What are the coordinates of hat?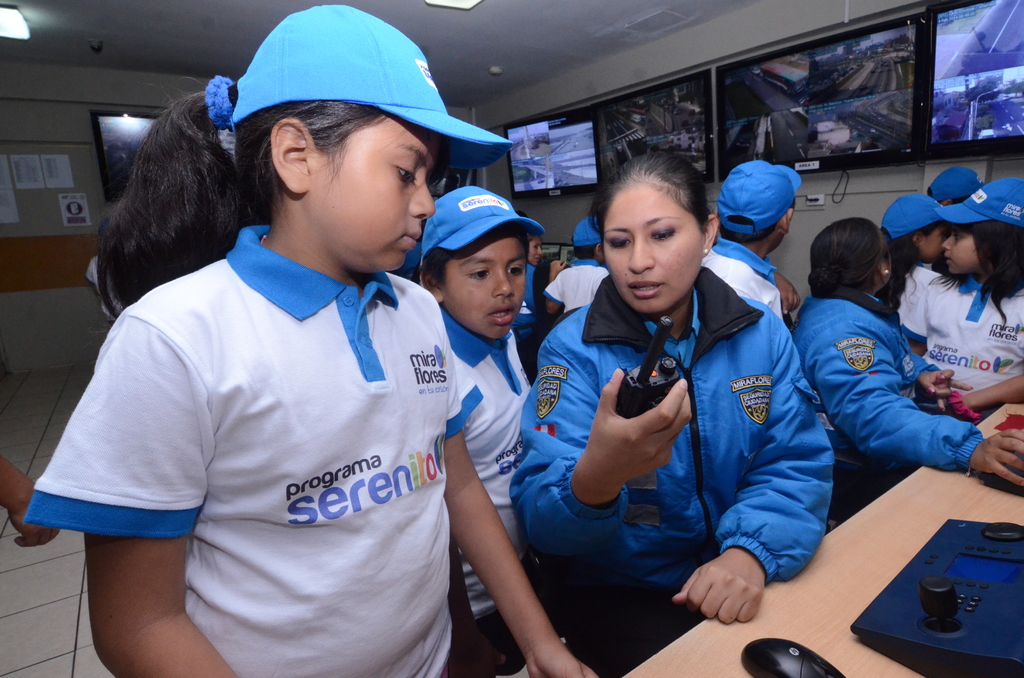
<box>716,160,803,239</box>.
